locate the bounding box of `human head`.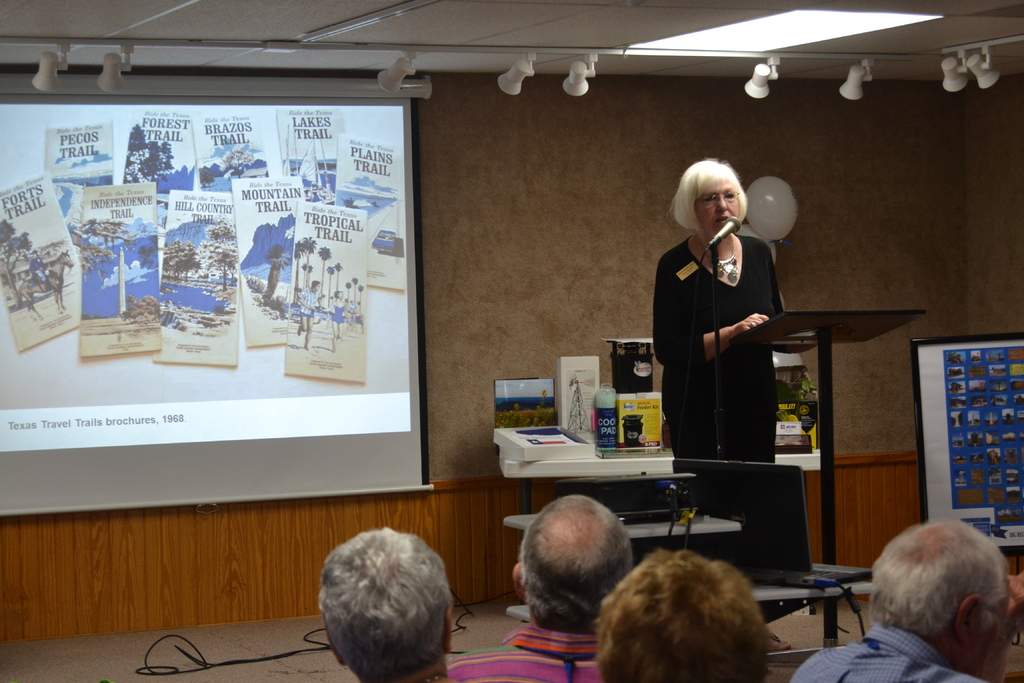
Bounding box: region(308, 276, 321, 294).
